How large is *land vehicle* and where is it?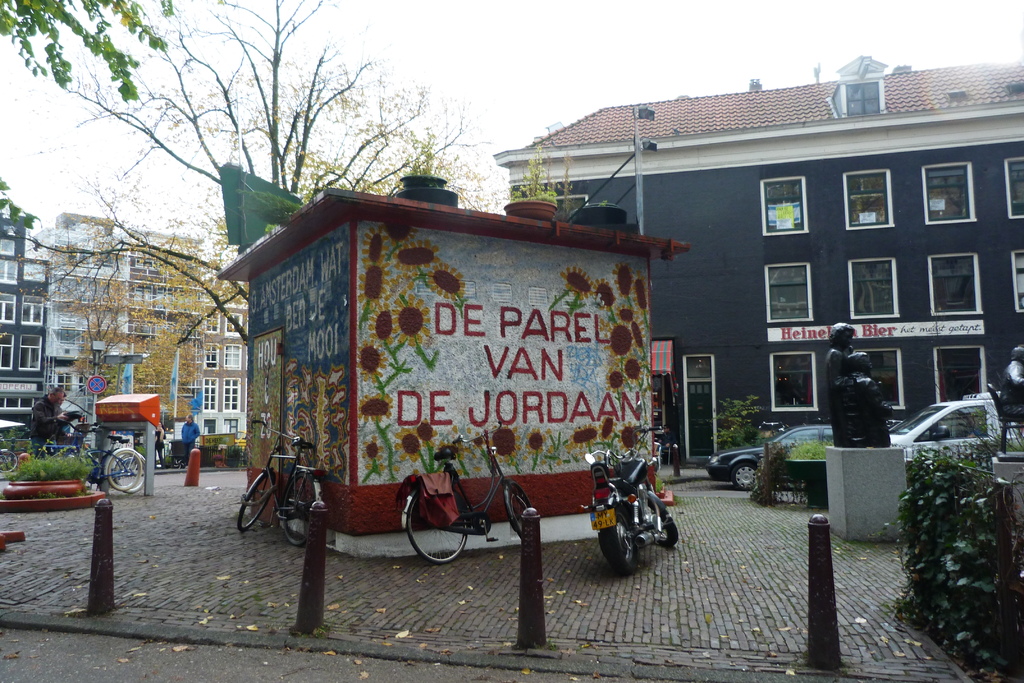
Bounding box: 238:419:327:548.
